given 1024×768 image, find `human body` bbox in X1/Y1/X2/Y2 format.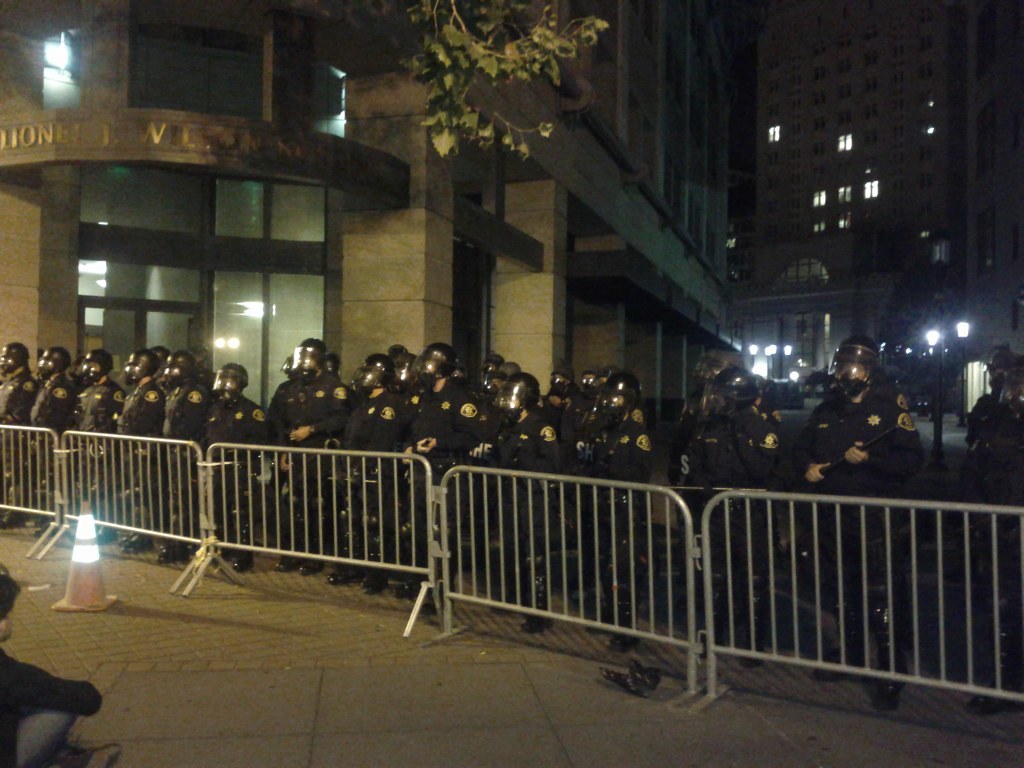
198/350/276/575.
